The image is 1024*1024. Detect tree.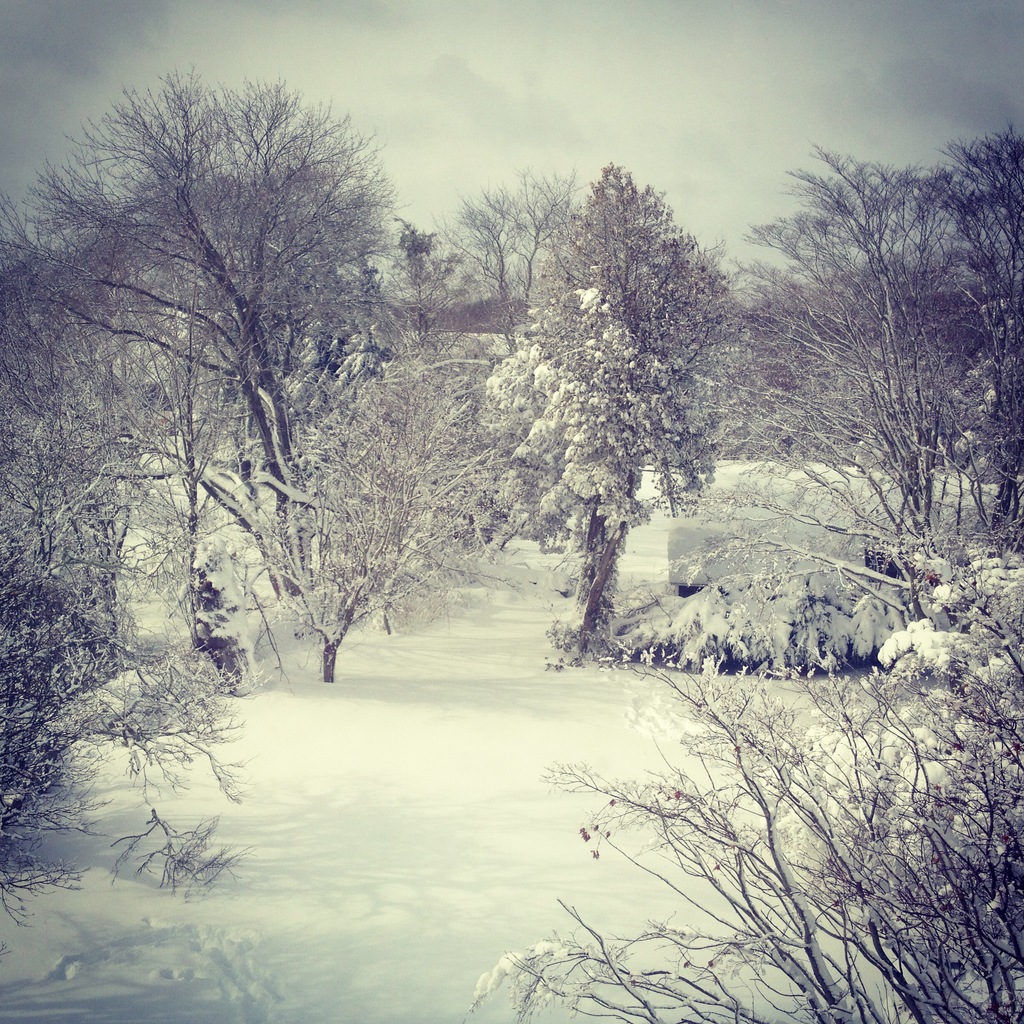
Detection: select_region(10, 62, 388, 601).
